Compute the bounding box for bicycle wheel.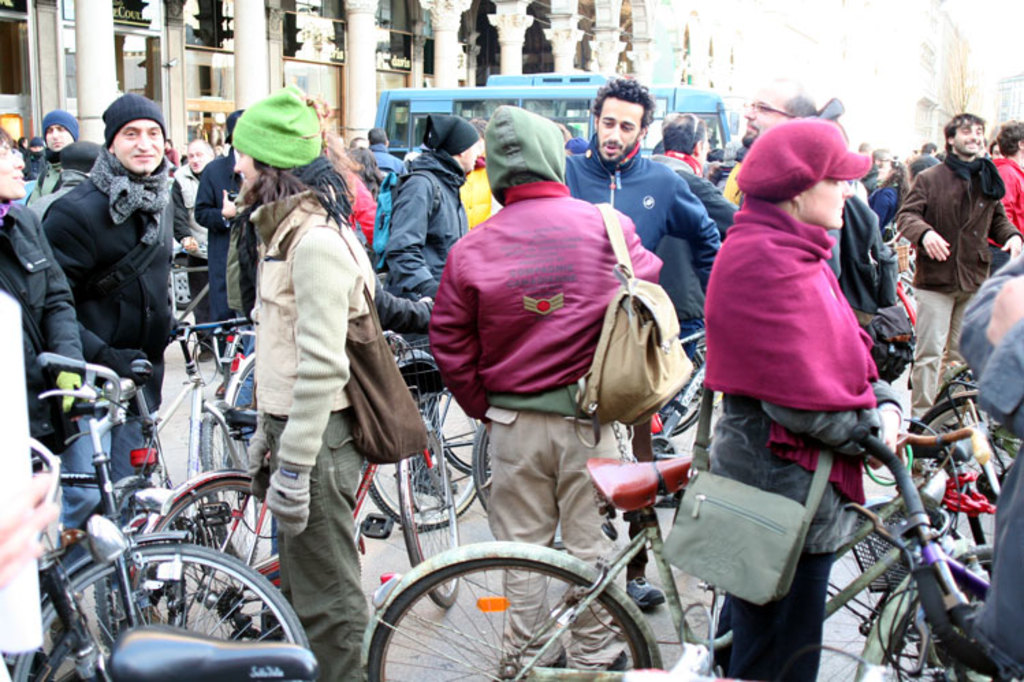
pyautogui.locateOnScreen(93, 521, 187, 644).
